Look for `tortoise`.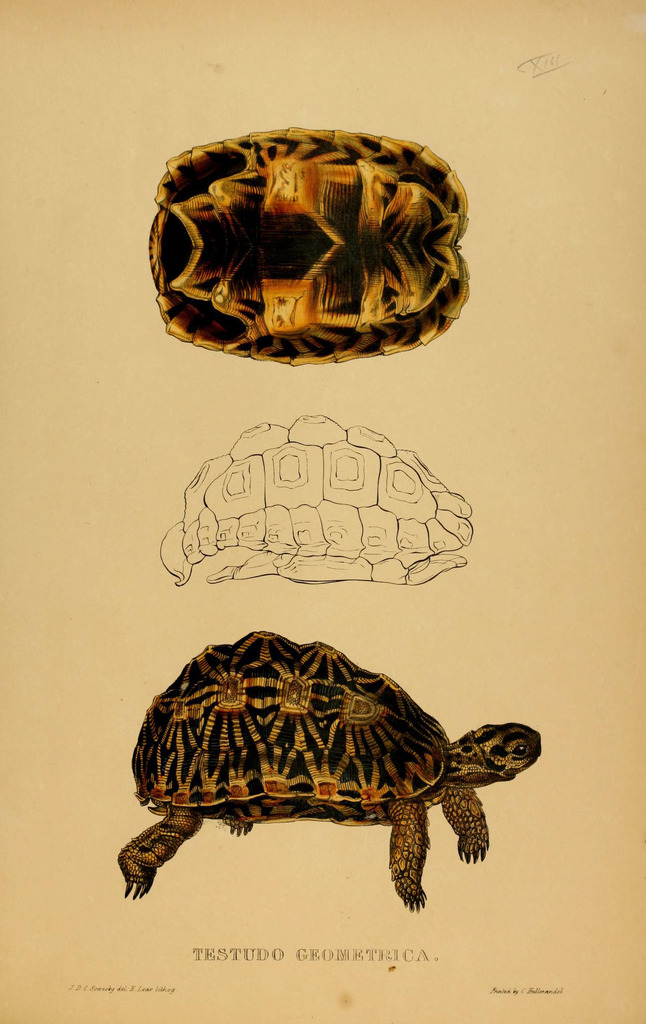
Found: Rect(164, 410, 465, 591).
